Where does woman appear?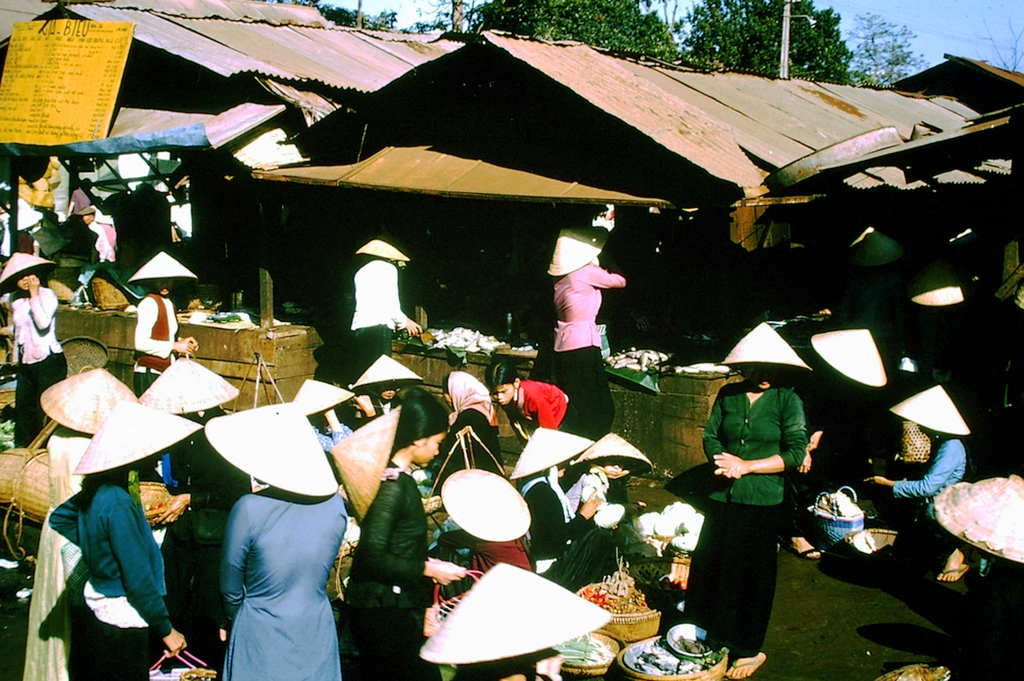
Appears at <box>192,404,353,678</box>.
